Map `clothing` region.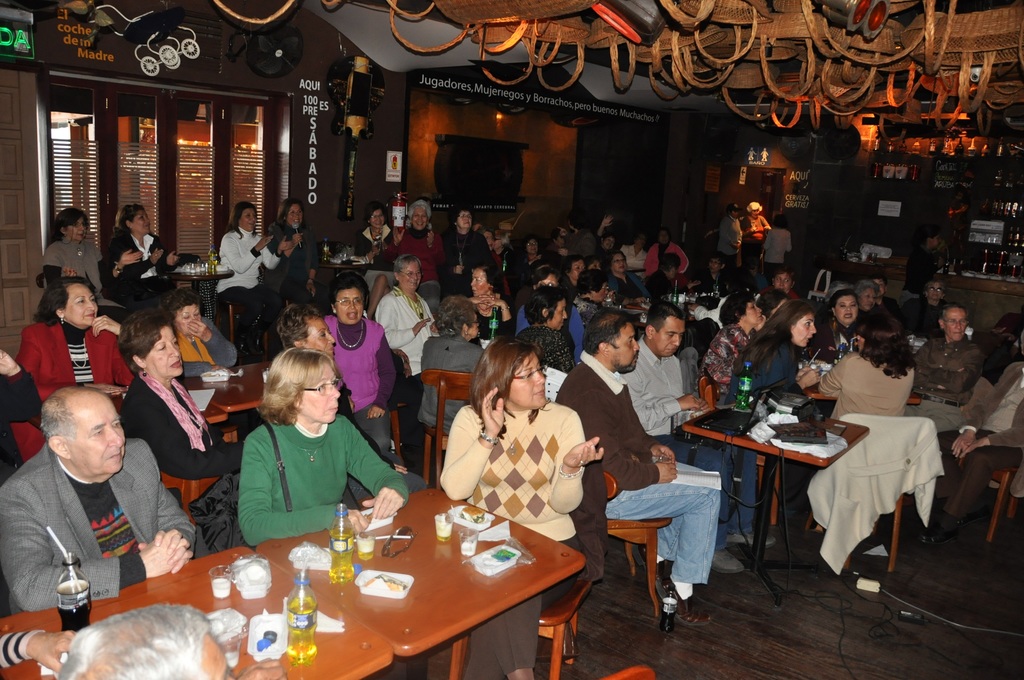
Mapped to <box>269,219,321,311</box>.
